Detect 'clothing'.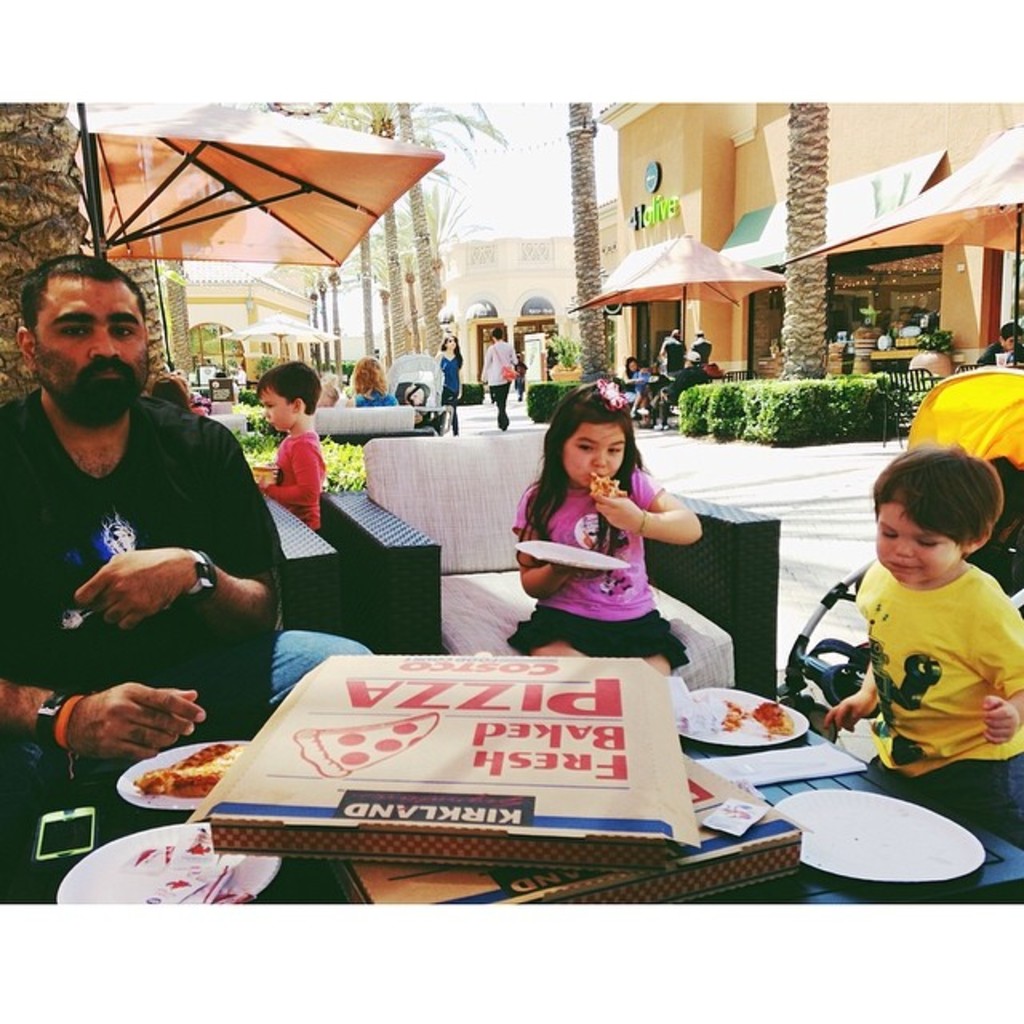
Detected at box(346, 379, 406, 411).
